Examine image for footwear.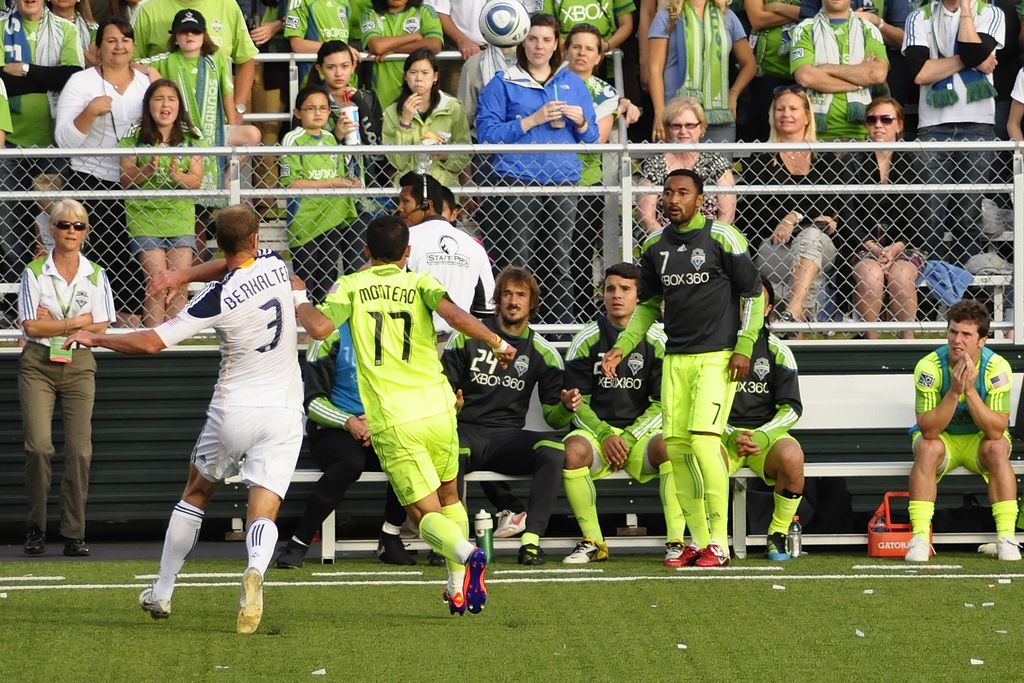
Examination result: (561, 536, 610, 564).
